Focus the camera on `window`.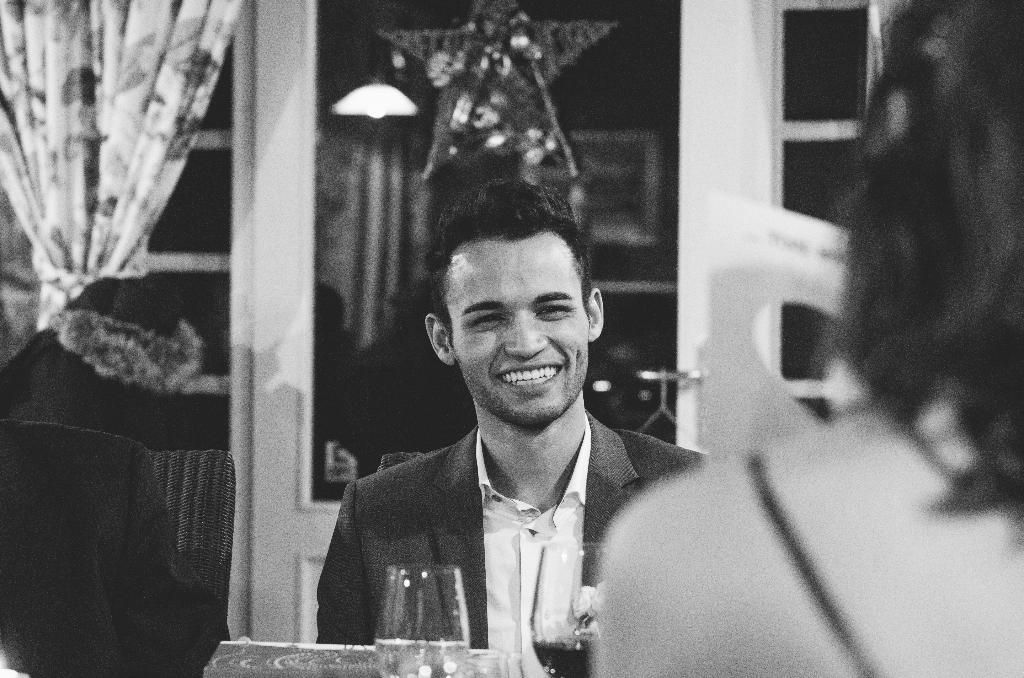
Focus region: 284, 0, 716, 483.
